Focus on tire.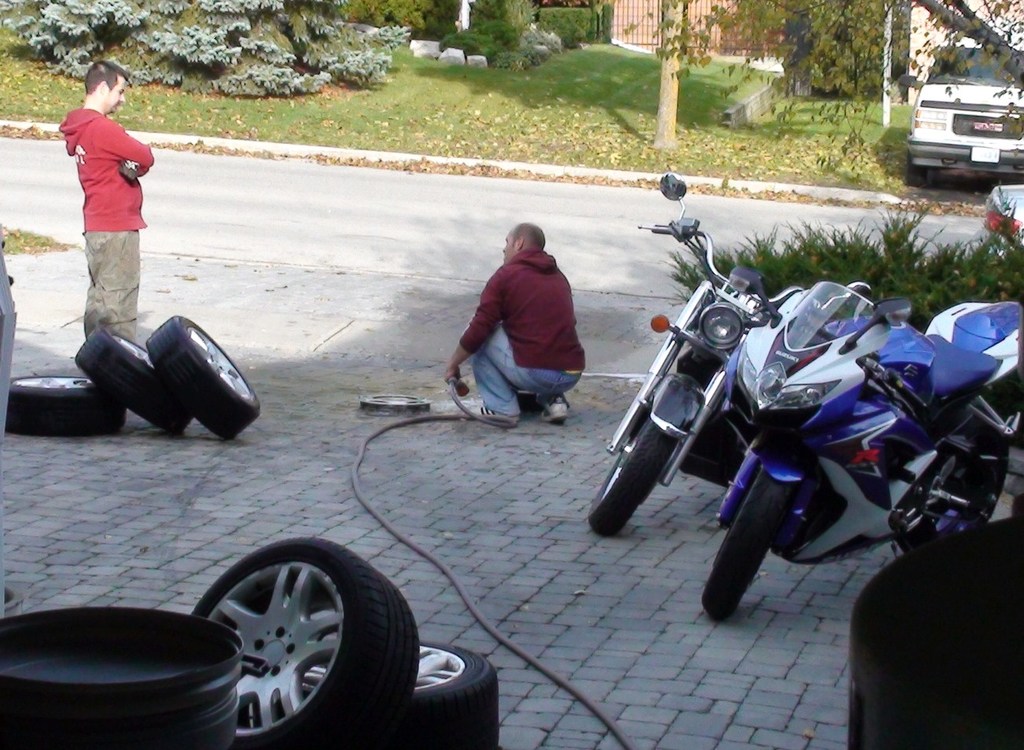
Focused at select_region(72, 322, 195, 435).
